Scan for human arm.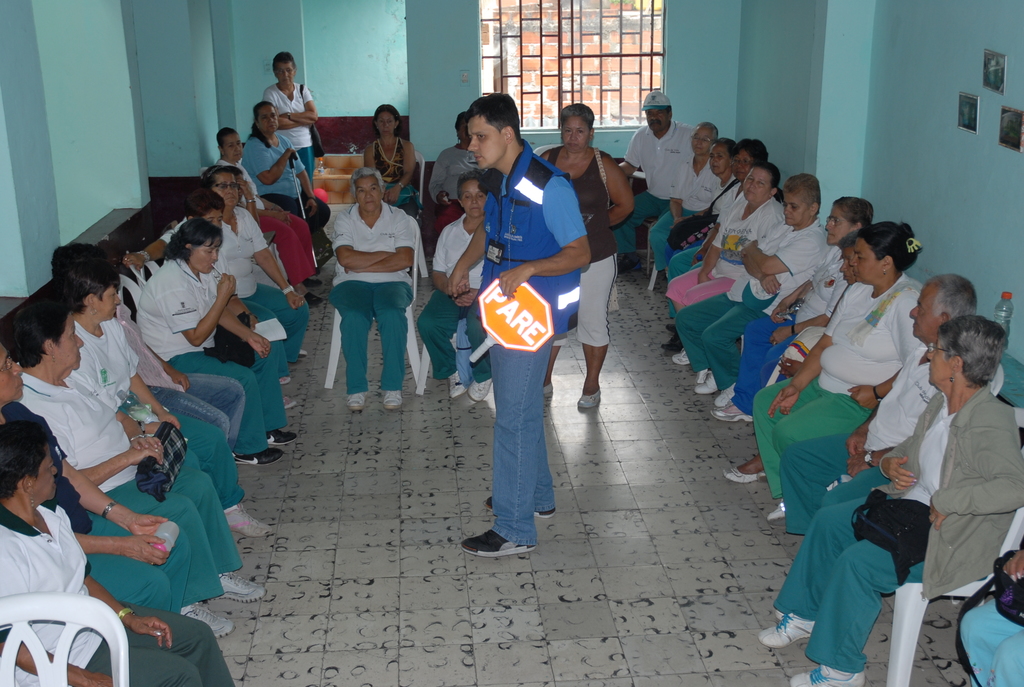
Scan result: 161 269 241 349.
